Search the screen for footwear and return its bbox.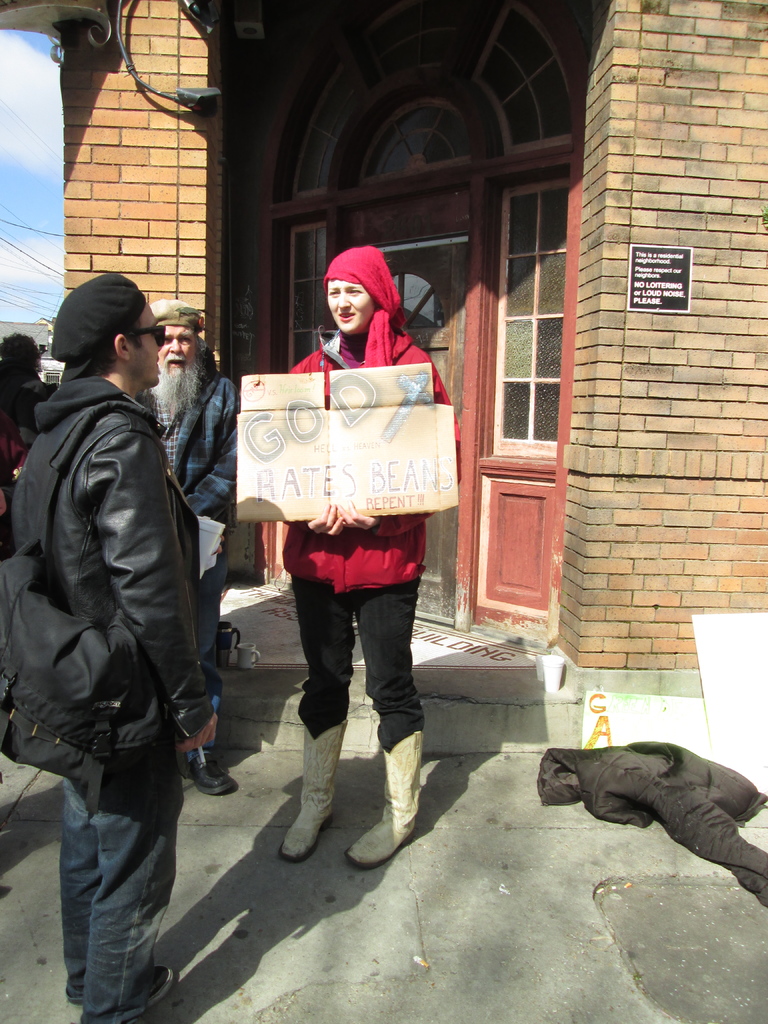
Found: left=74, top=981, right=92, bottom=998.
